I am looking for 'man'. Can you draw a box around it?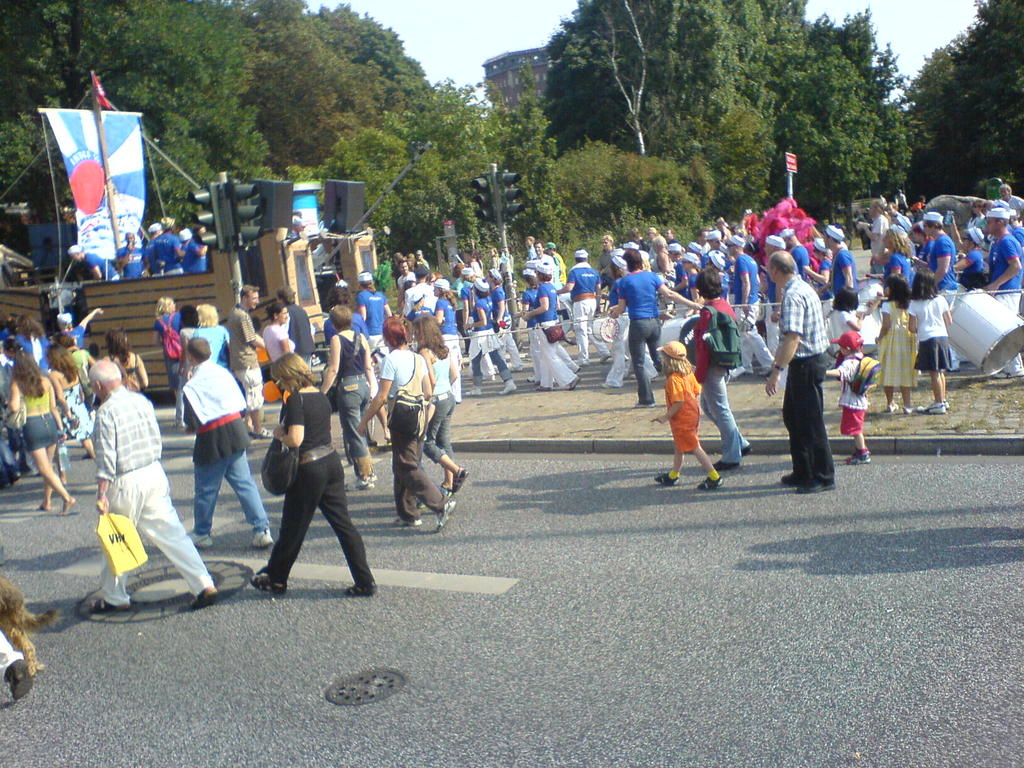
Sure, the bounding box is [left=980, top=208, right=1023, bottom=381].
